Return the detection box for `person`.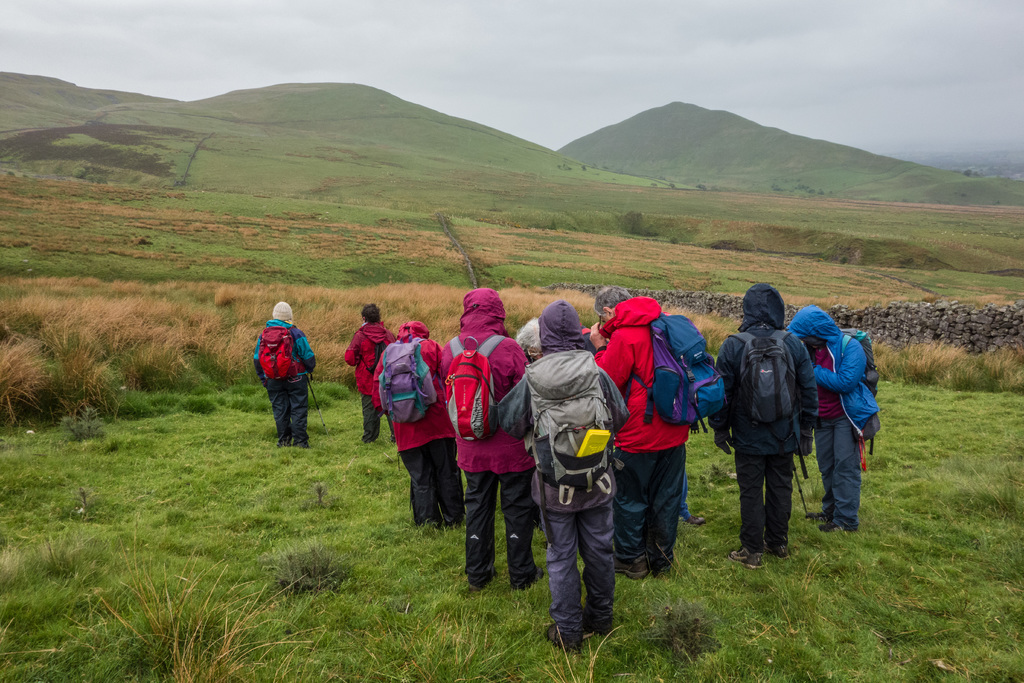
pyautogui.locateOnScreen(369, 315, 468, 527).
